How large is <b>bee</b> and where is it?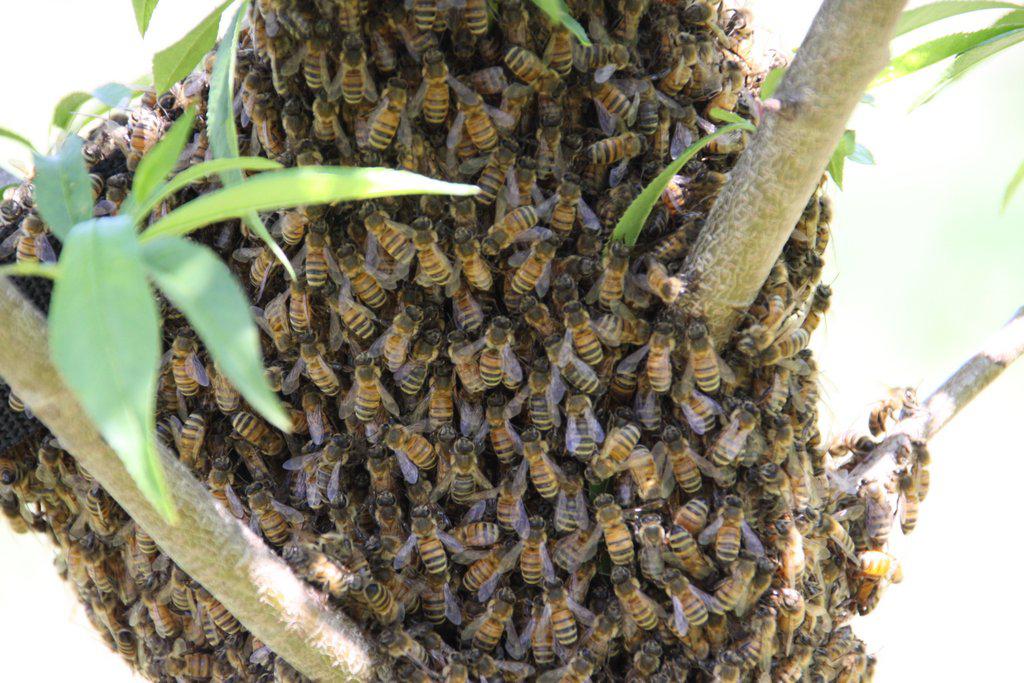
Bounding box: region(524, 295, 559, 334).
